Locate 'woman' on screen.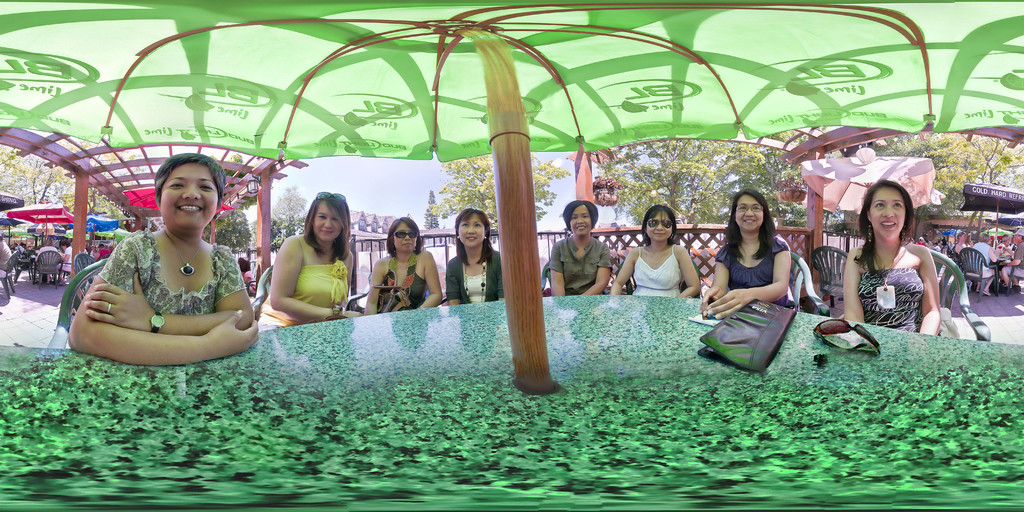
On screen at bbox=(367, 215, 440, 319).
